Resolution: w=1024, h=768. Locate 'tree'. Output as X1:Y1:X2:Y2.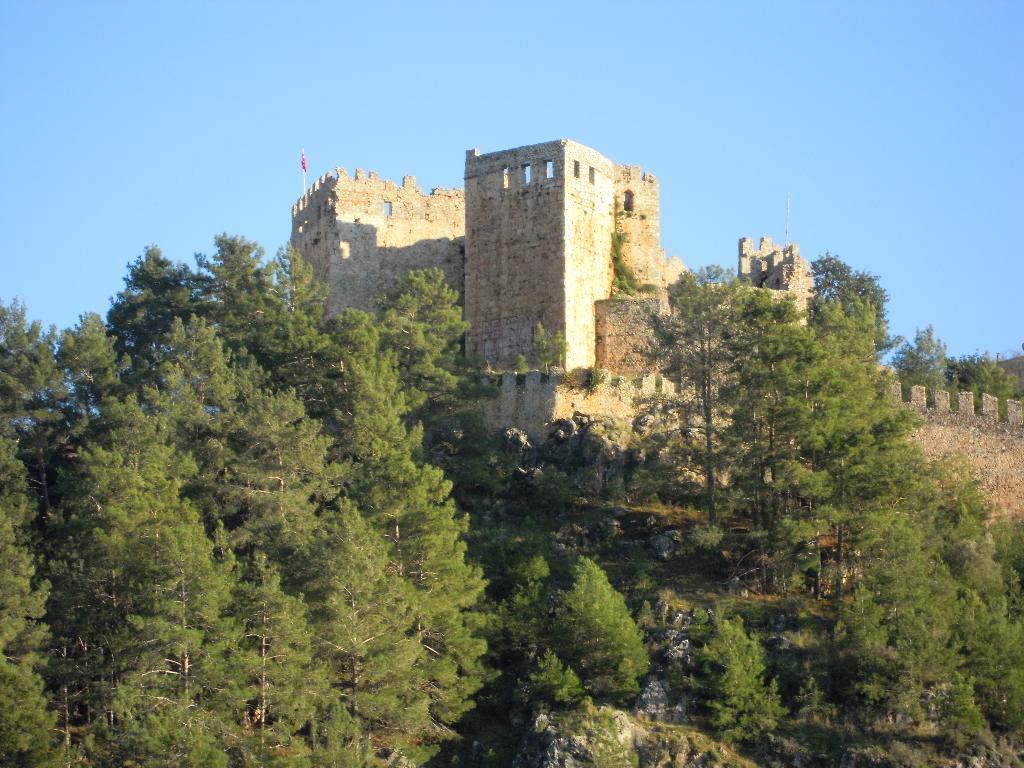
503:641:590:712.
